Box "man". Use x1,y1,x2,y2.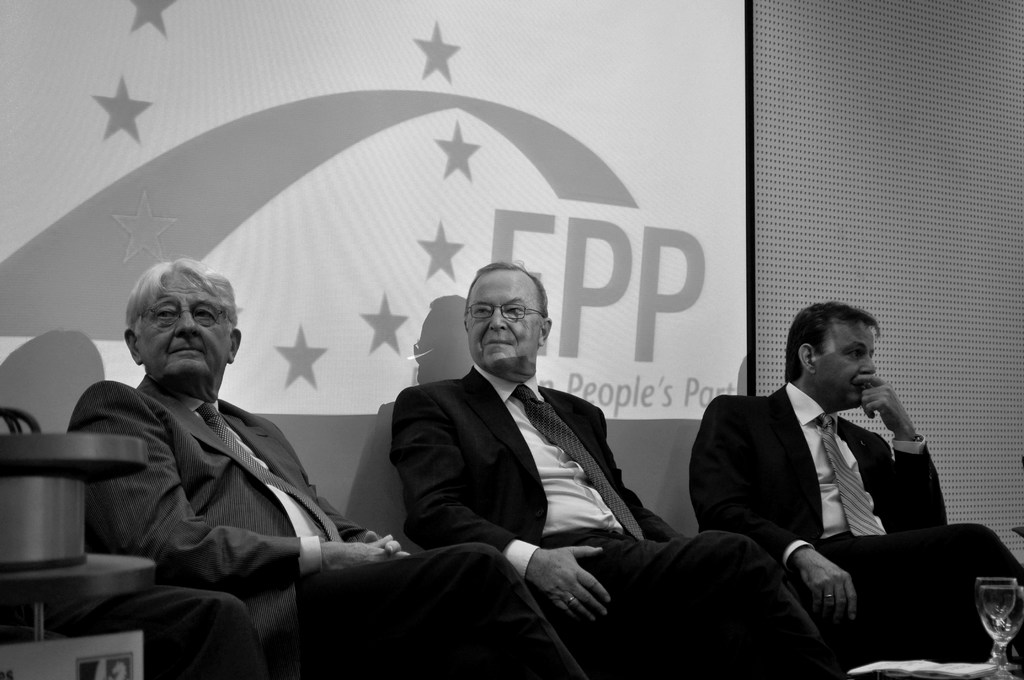
63,262,581,679.
